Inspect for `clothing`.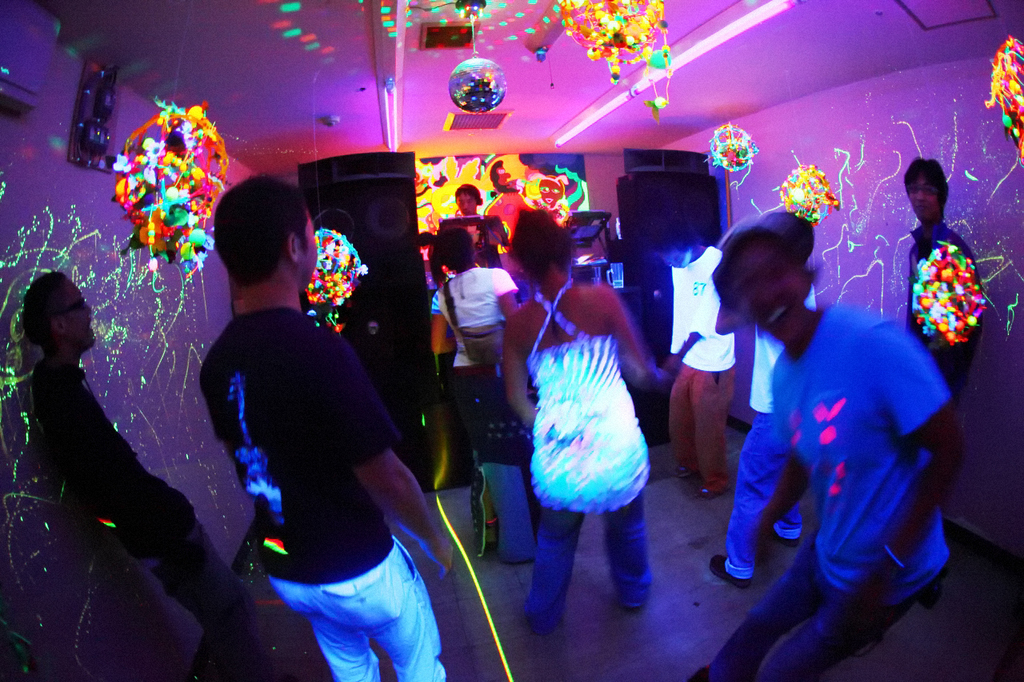
Inspection: l=36, t=361, r=265, b=661.
